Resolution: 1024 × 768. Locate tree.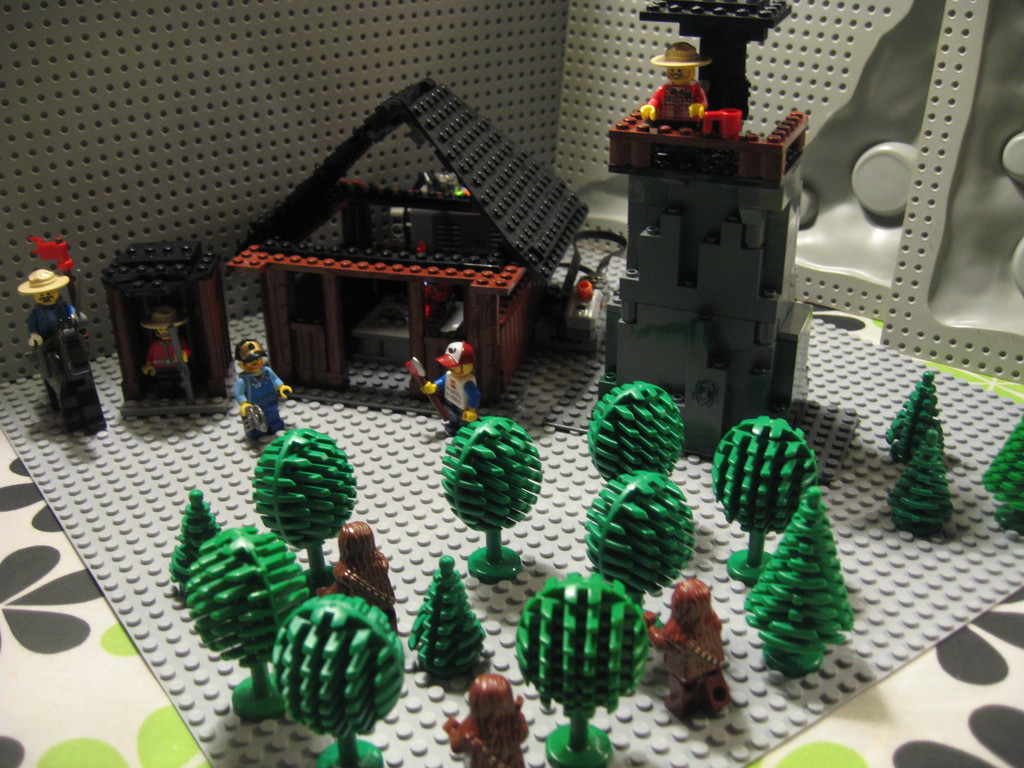
box(251, 431, 361, 574).
